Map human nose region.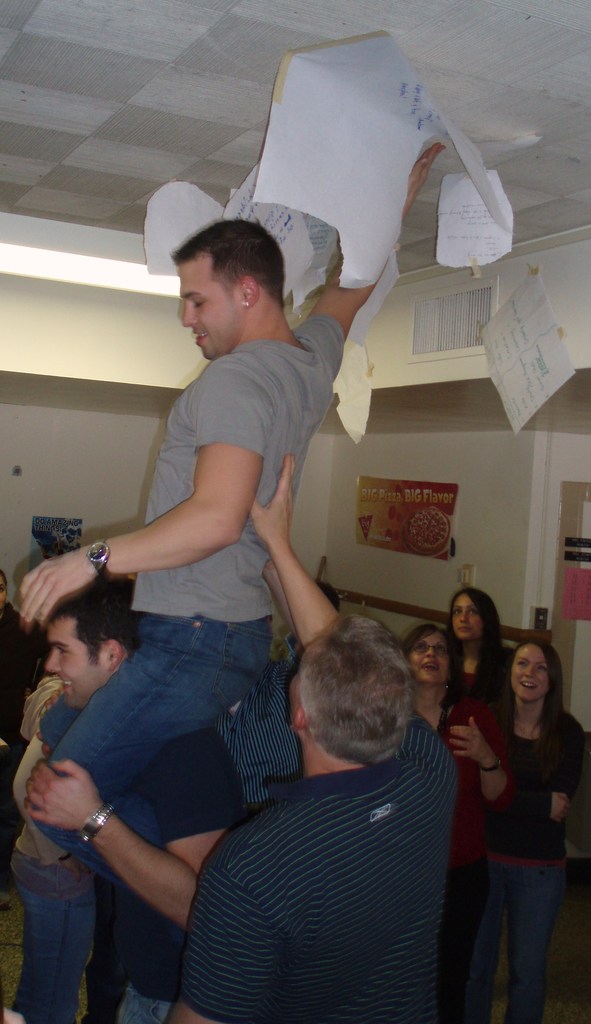
Mapped to Rect(423, 648, 439, 659).
